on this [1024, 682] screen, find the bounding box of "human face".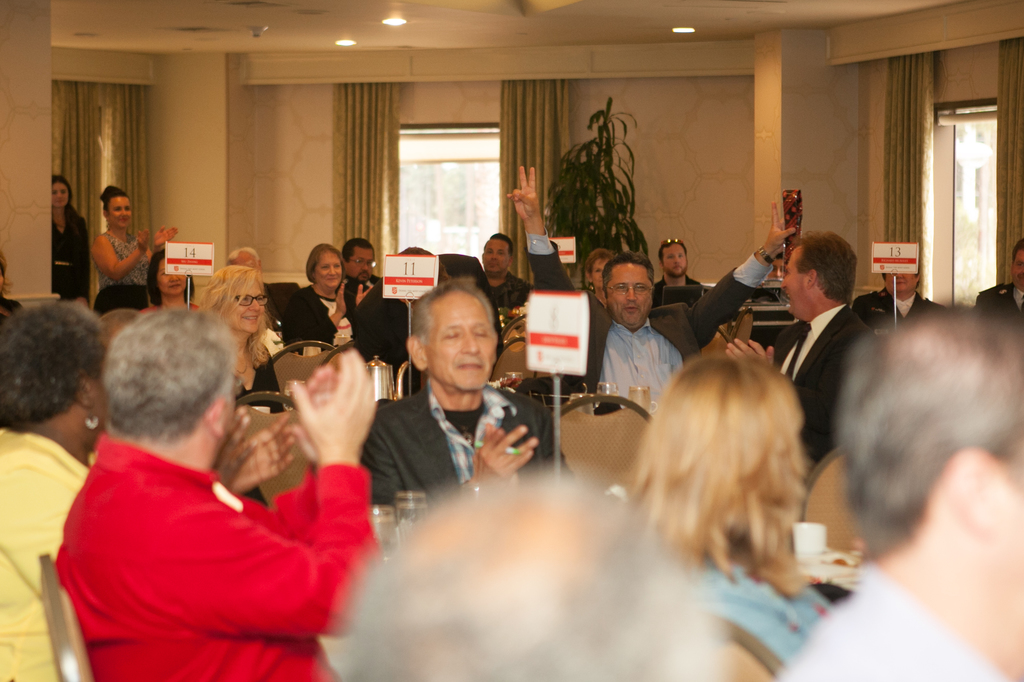
Bounding box: bbox=(111, 196, 132, 229).
